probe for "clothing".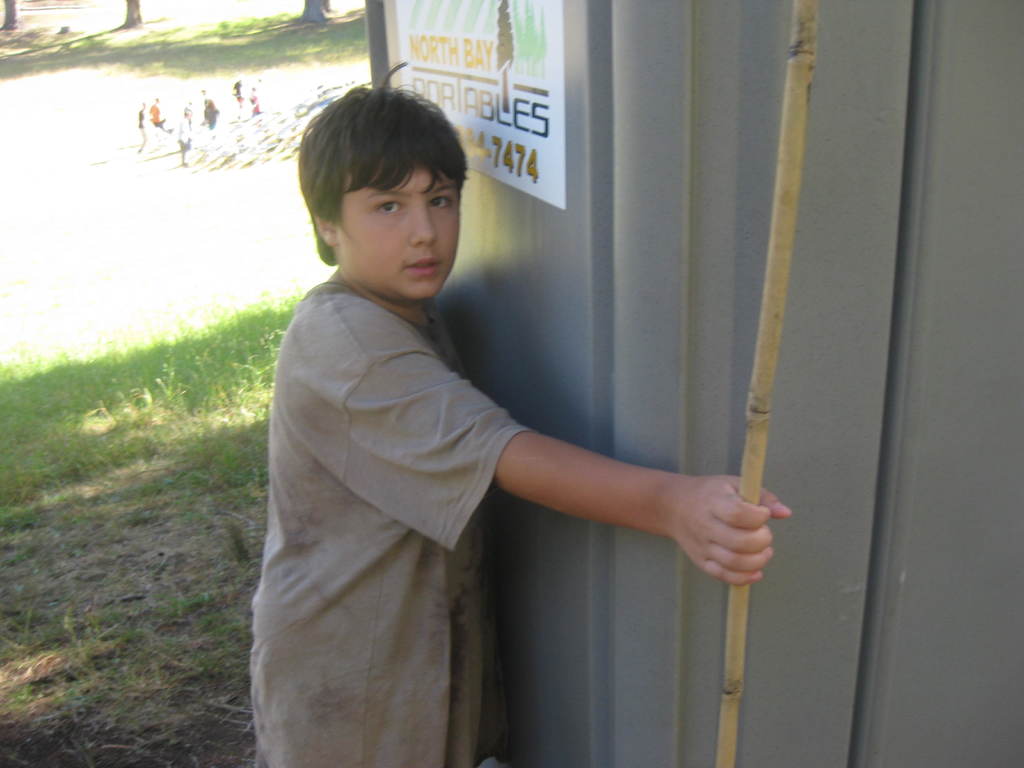
Probe result: Rect(250, 93, 262, 115).
